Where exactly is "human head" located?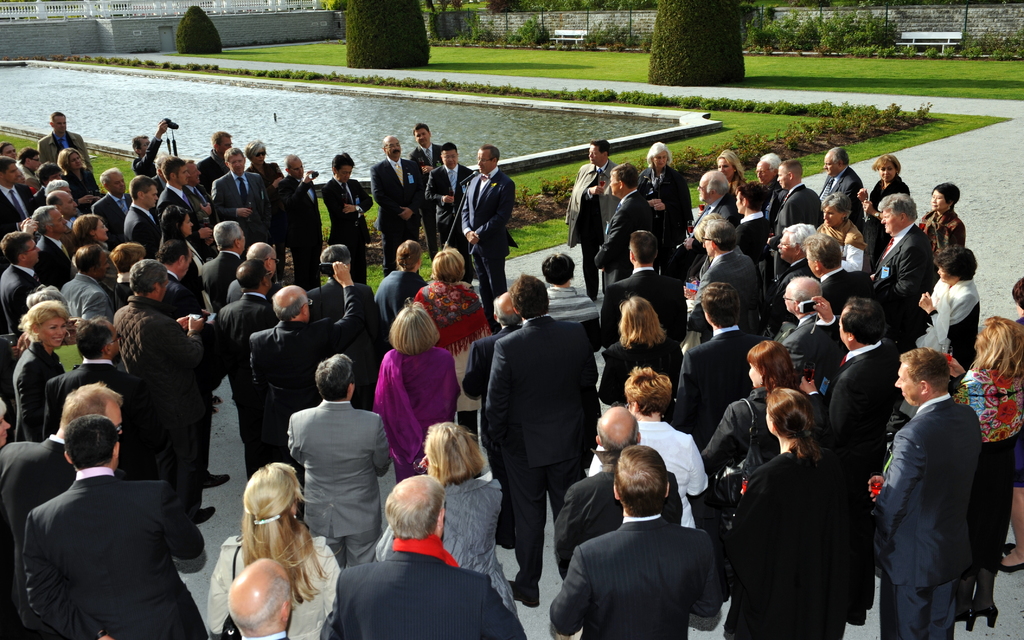
Its bounding box is (930, 181, 960, 210).
